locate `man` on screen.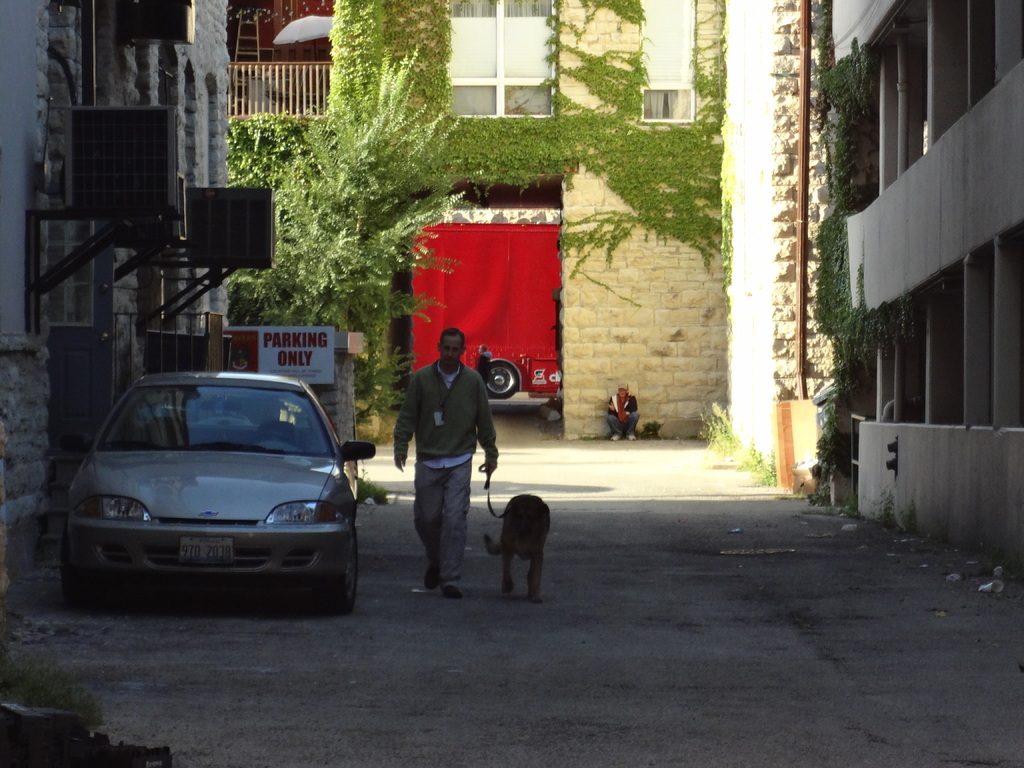
On screen at BBox(393, 324, 499, 593).
